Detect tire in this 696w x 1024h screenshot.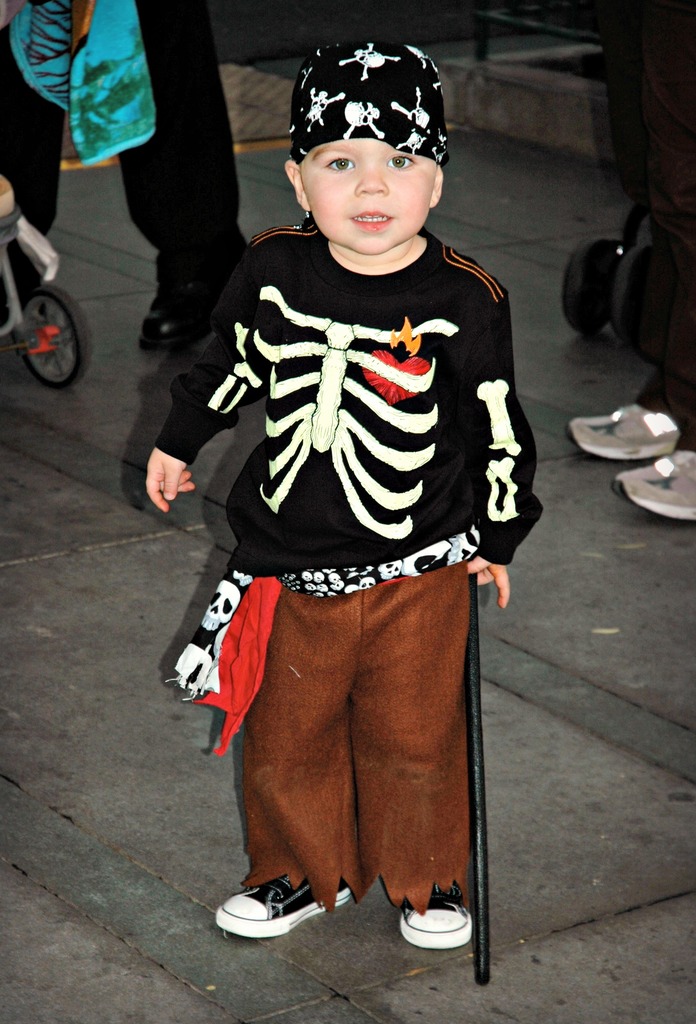
Detection: x1=563, y1=237, x2=624, y2=335.
